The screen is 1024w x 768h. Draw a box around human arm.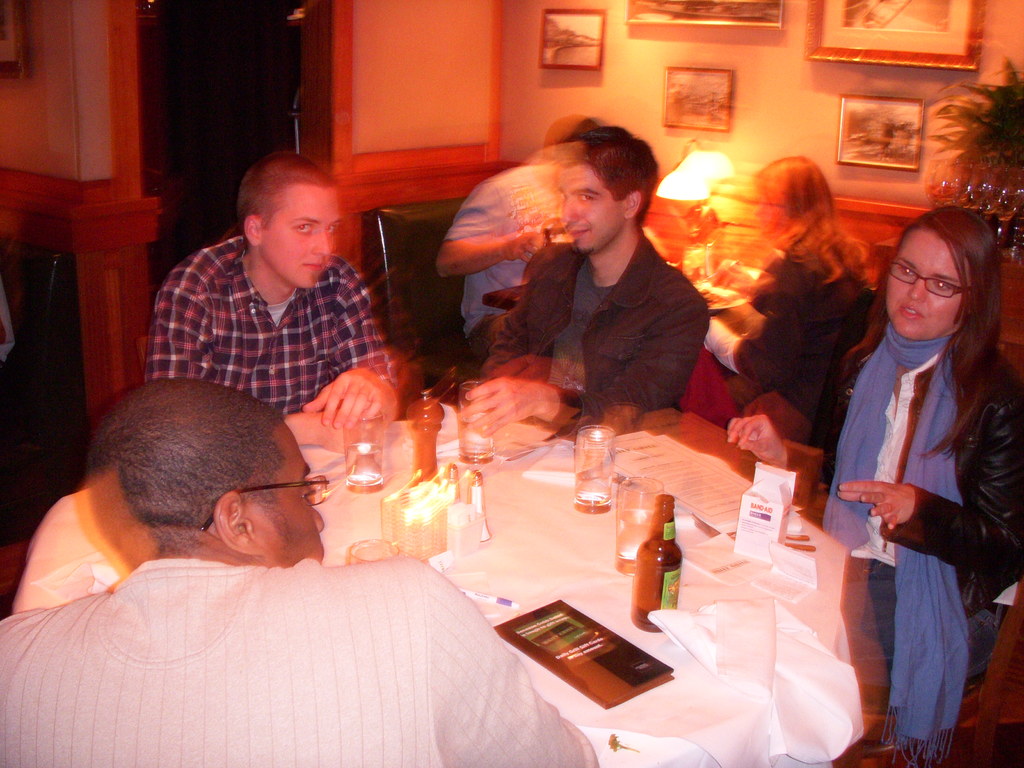
pyautogui.locateOnScreen(136, 289, 392, 454).
